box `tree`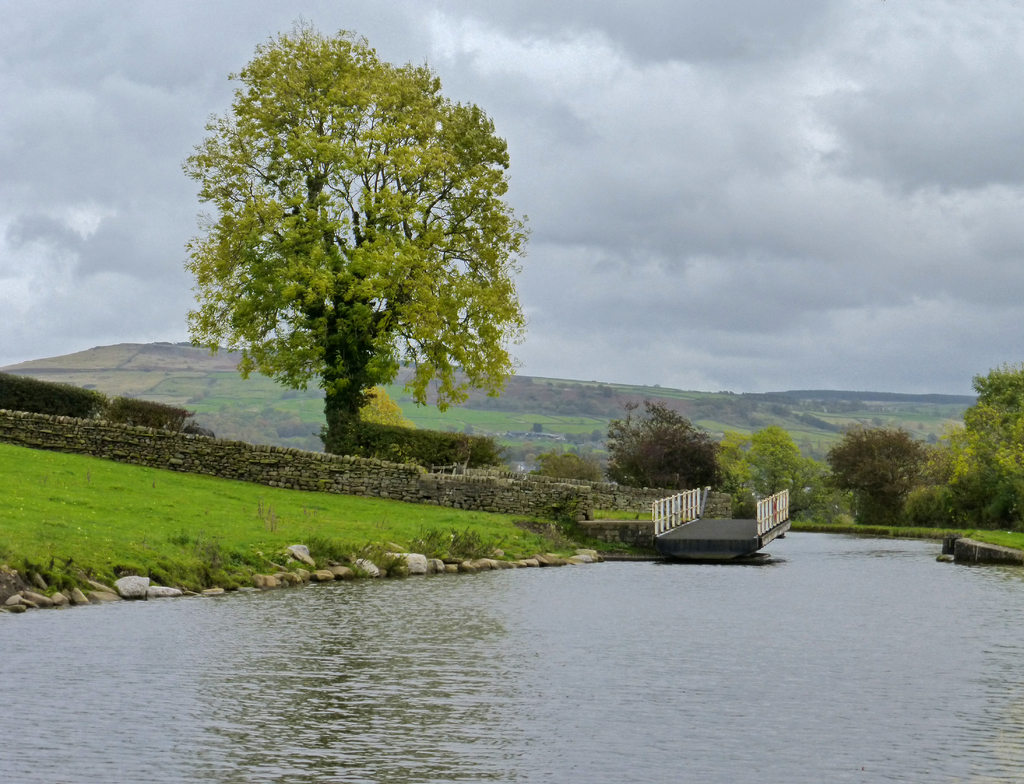
select_region(939, 359, 1023, 537)
